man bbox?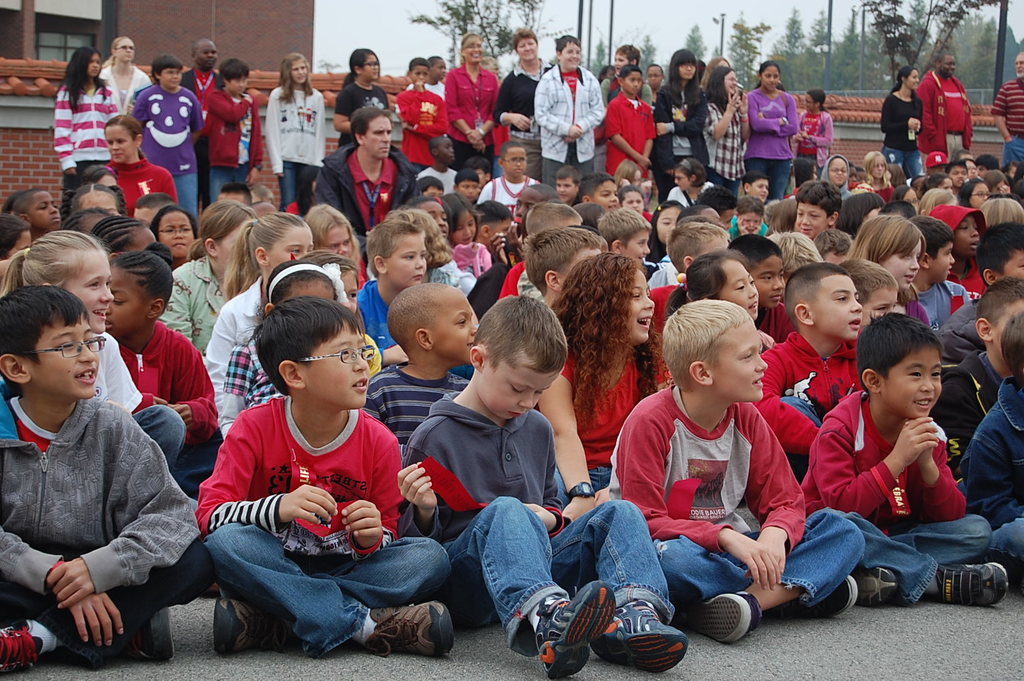
(992,50,1023,168)
